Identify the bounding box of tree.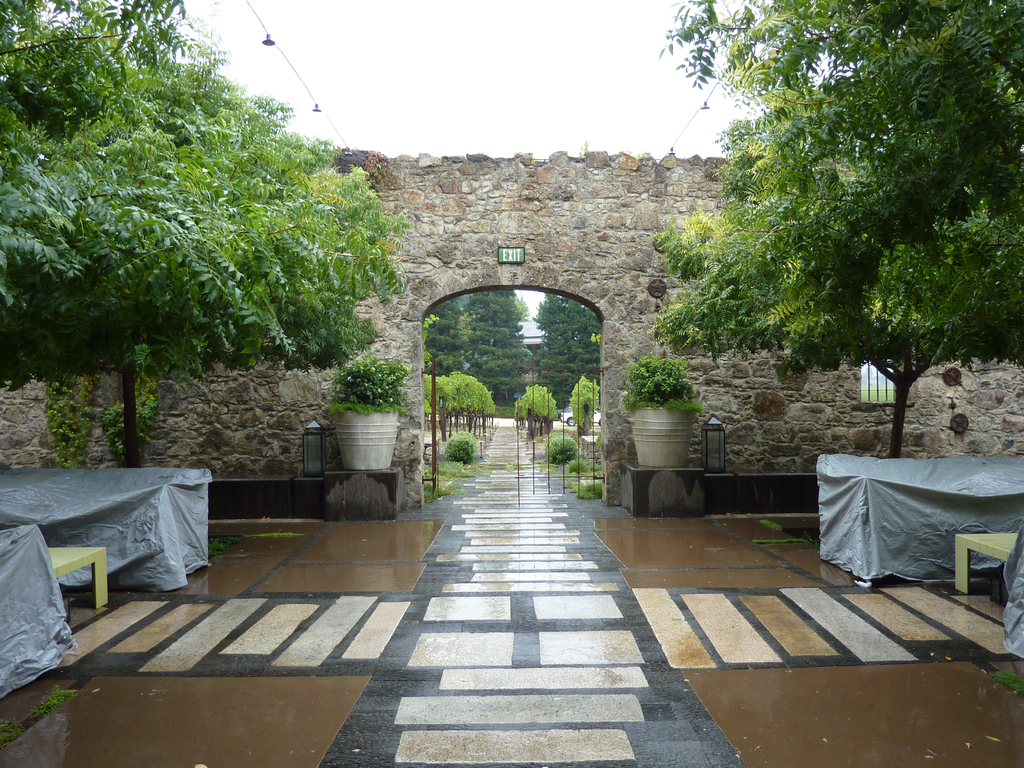
box=[460, 287, 536, 400].
